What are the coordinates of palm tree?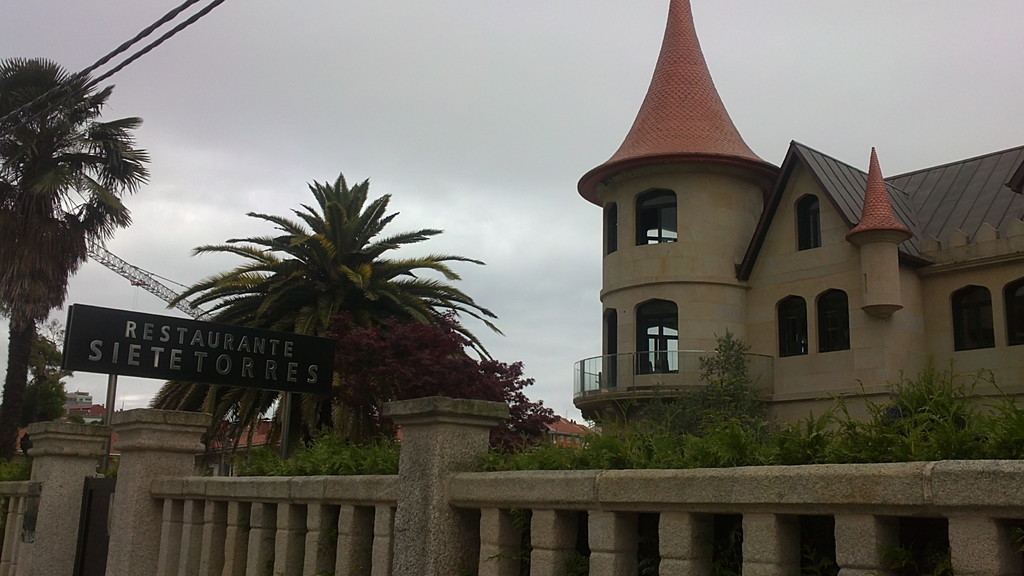
bbox=(202, 172, 485, 460).
